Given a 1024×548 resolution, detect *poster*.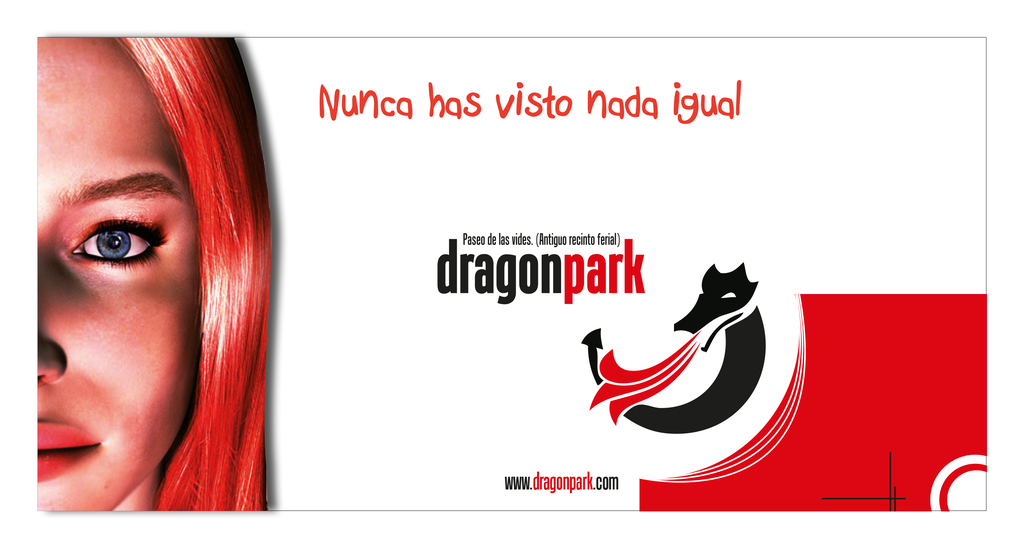
locate(34, 33, 986, 515).
